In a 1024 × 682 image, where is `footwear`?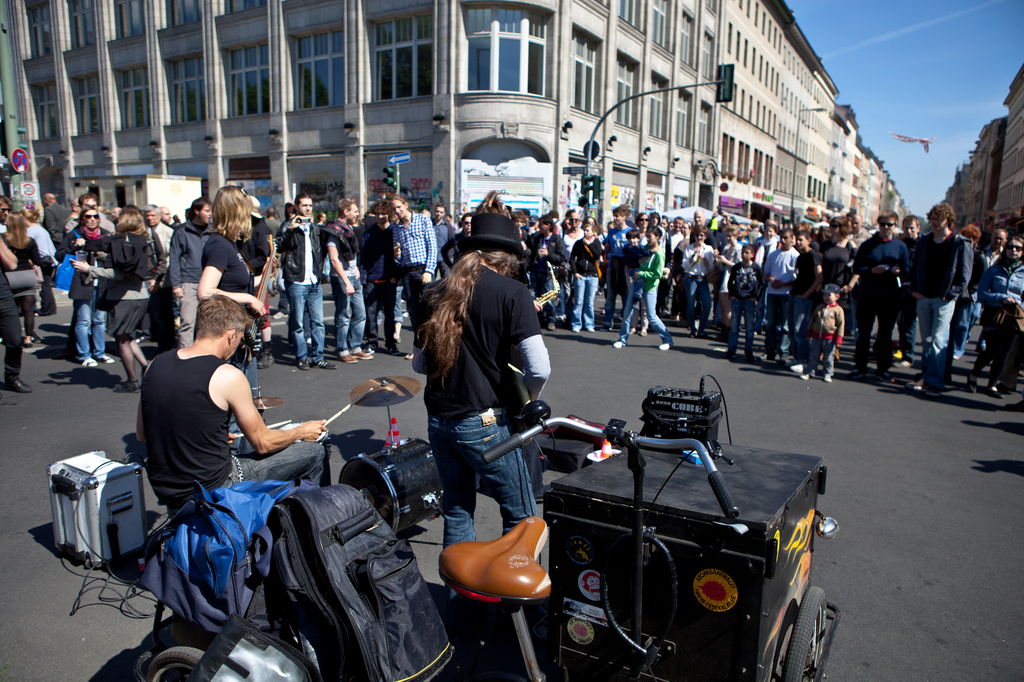
<box>24,344,30,349</box>.
